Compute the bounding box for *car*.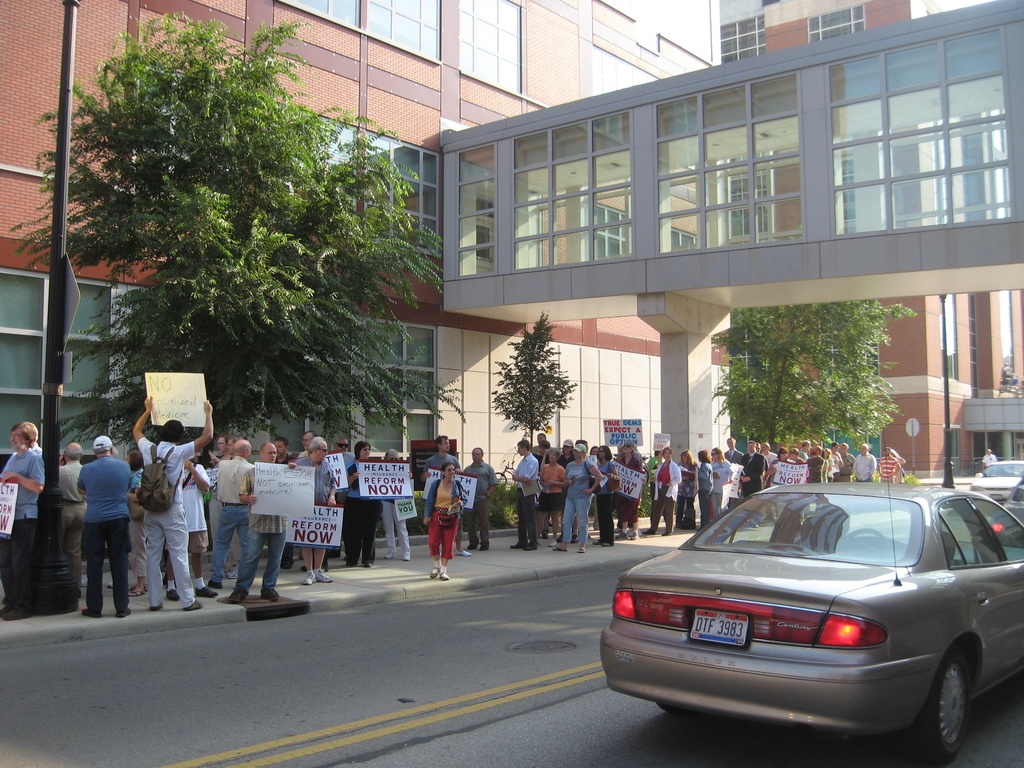
{"x1": 966, "y1": 463, "x2": 1023, "y2": 501}.
